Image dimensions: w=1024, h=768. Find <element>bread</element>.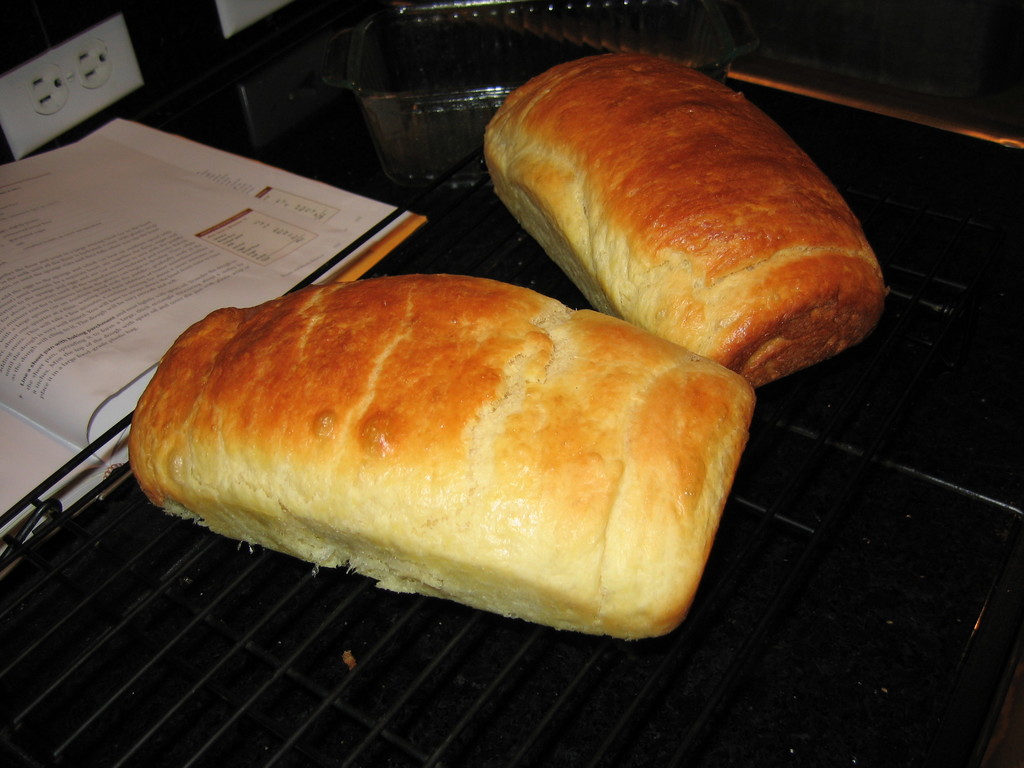
(left=136, top=271, right=761, bottom=644).
